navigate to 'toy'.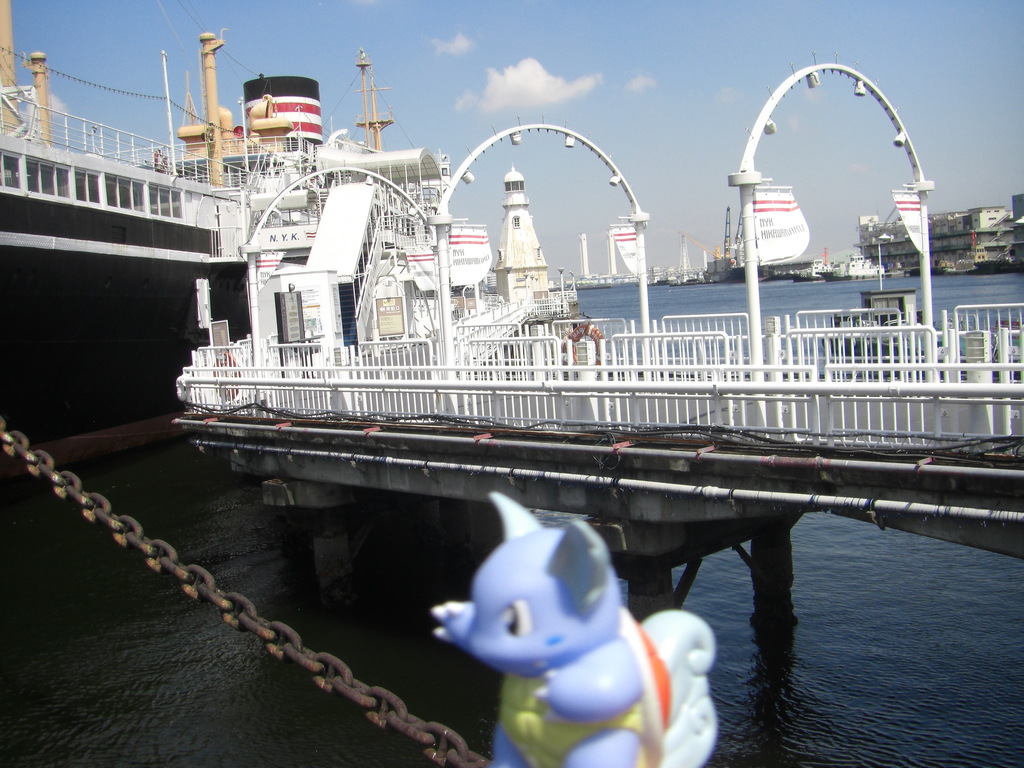
Navigation target: <bbox>425, 515, 700, 751</bbox>.
